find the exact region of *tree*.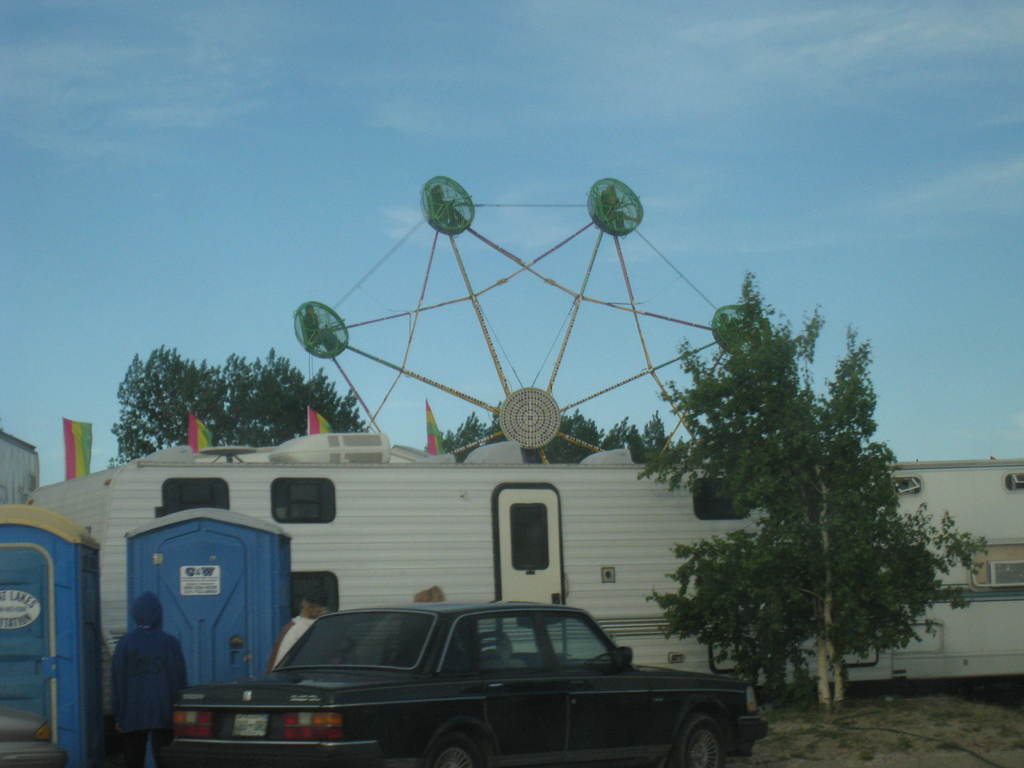
Exact region: <bbox>638, 275, 952, 720</bbox>.
